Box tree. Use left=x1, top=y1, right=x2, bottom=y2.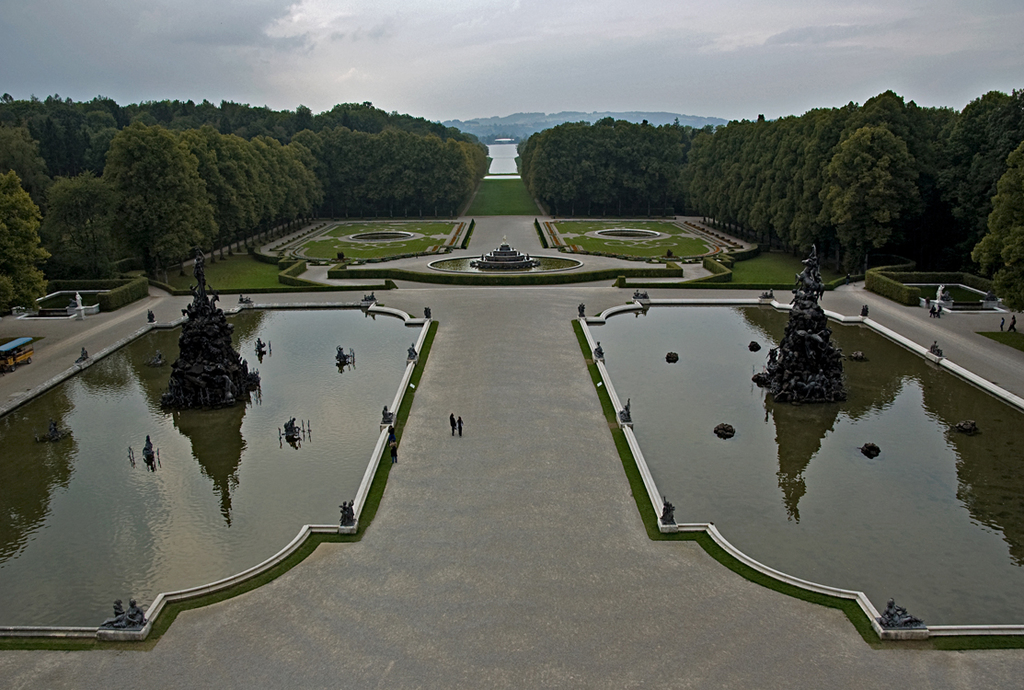
left=0, top=169, right=53, bottom=297.
